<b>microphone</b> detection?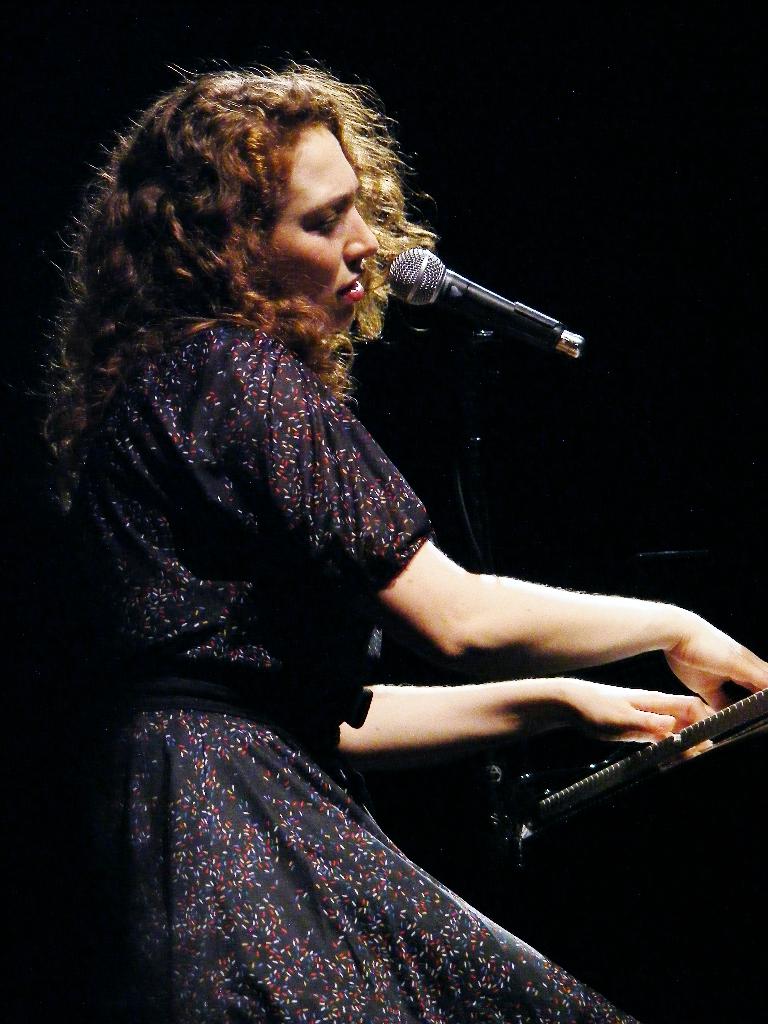
Rect(334, 198, 588, 370)
